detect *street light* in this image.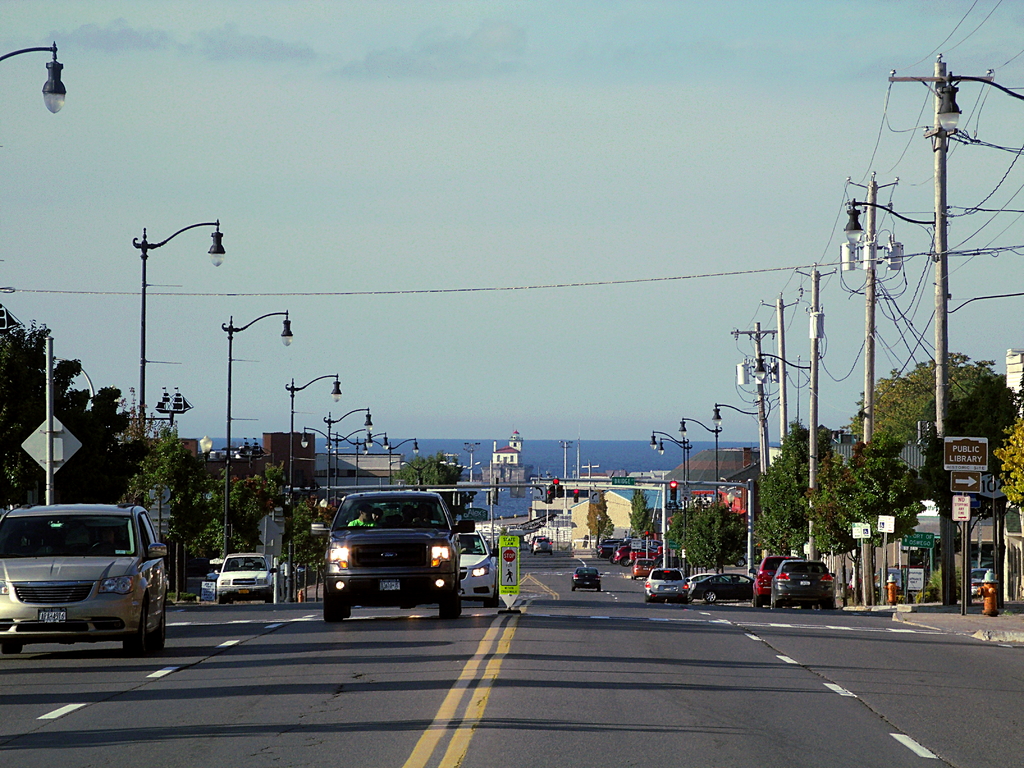
Detection: rect(279, 369, 346, 601).
